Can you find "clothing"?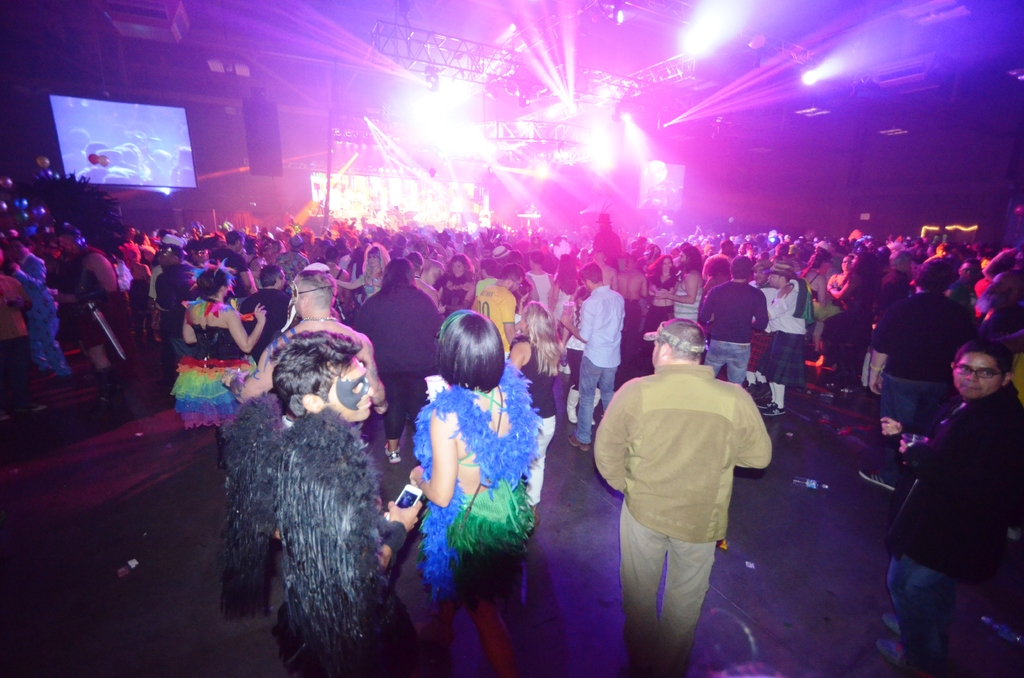
Yes, bounding box: region(69, 248, 125, 336).
